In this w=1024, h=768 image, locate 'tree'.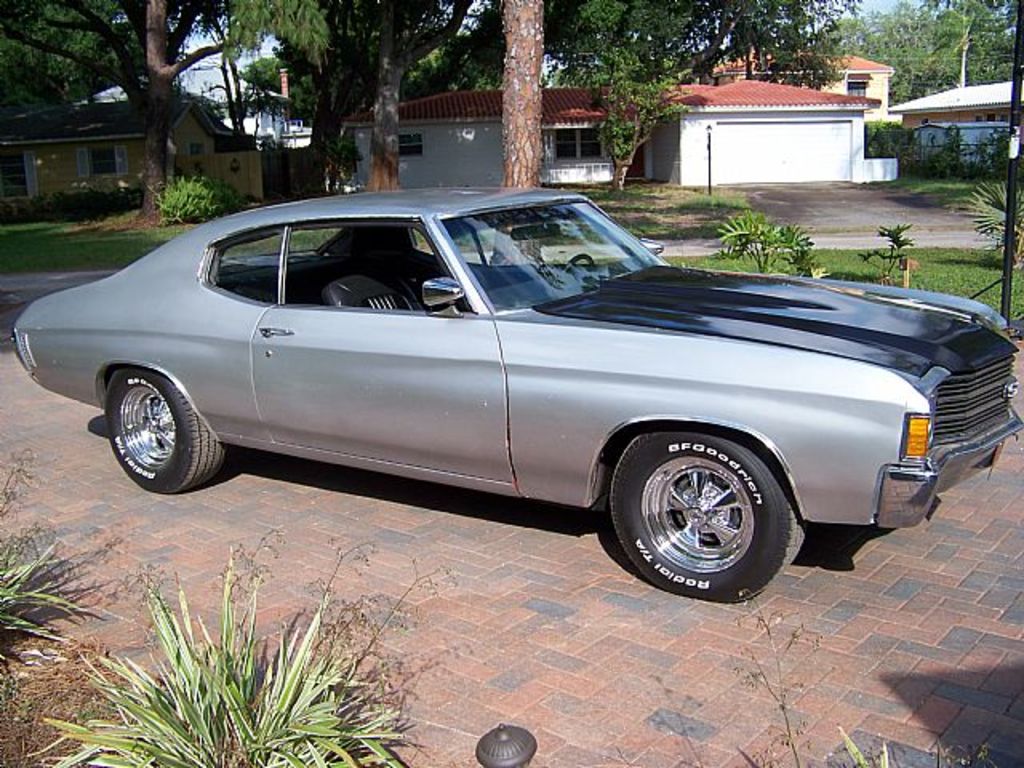
Bounding box: <region>234, 22, 517, 133</region>.
